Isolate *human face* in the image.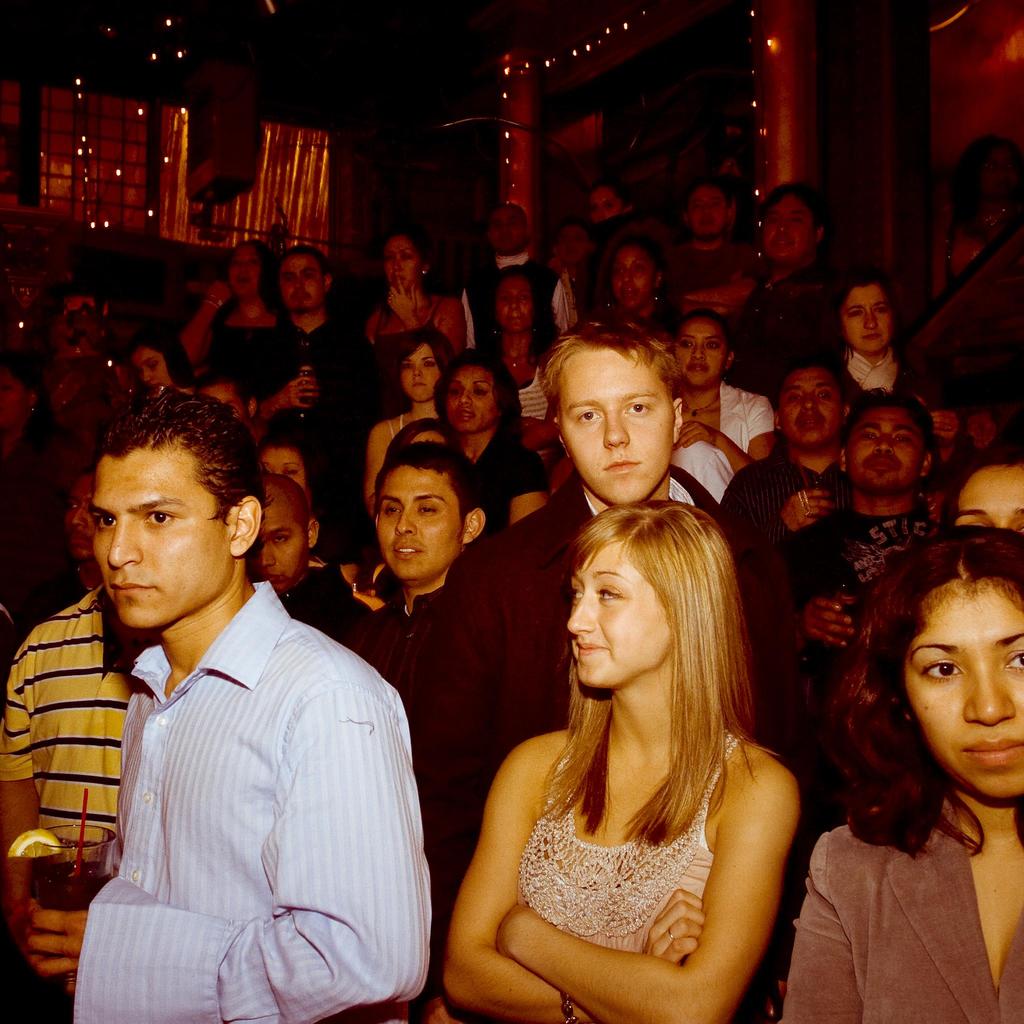
Isolated region: [374, 456, 470, 579].
